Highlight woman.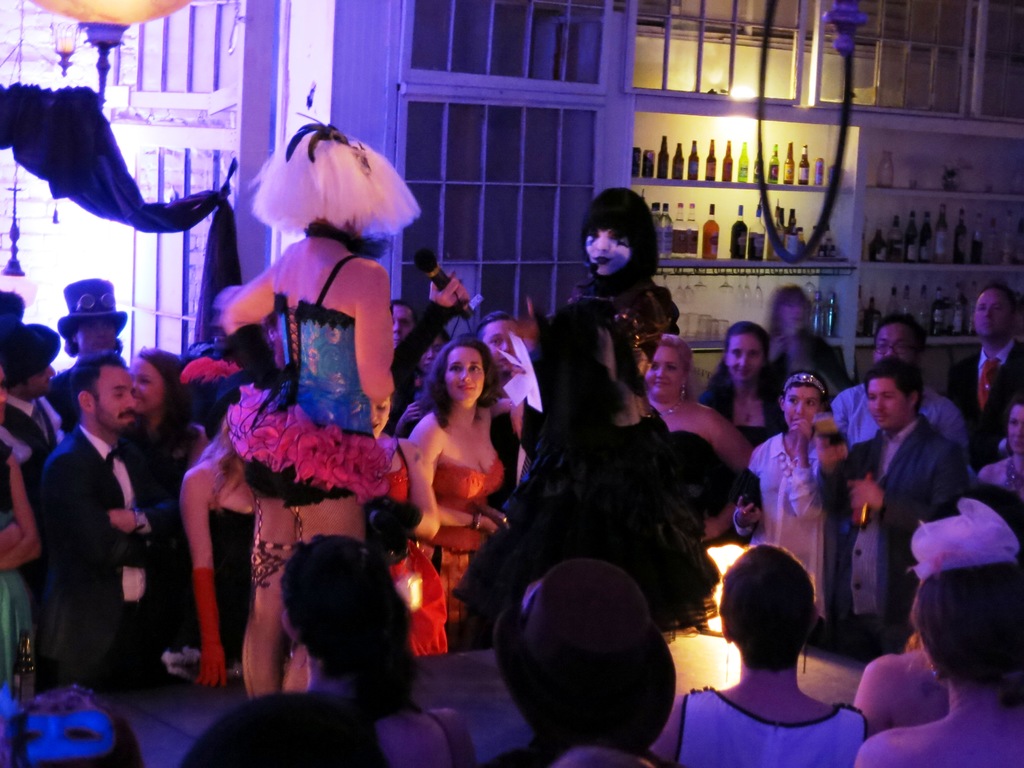
Highlighted region: crop(179, 332, 258, 685).
